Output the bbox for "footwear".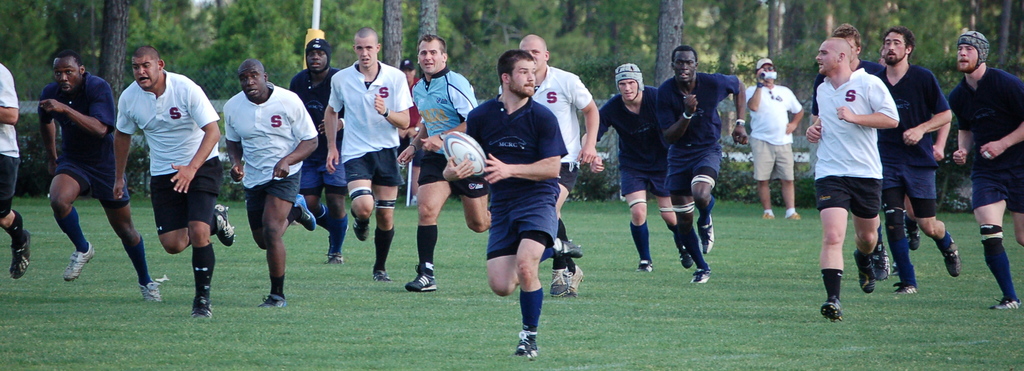
192, 302, 213, 318.
